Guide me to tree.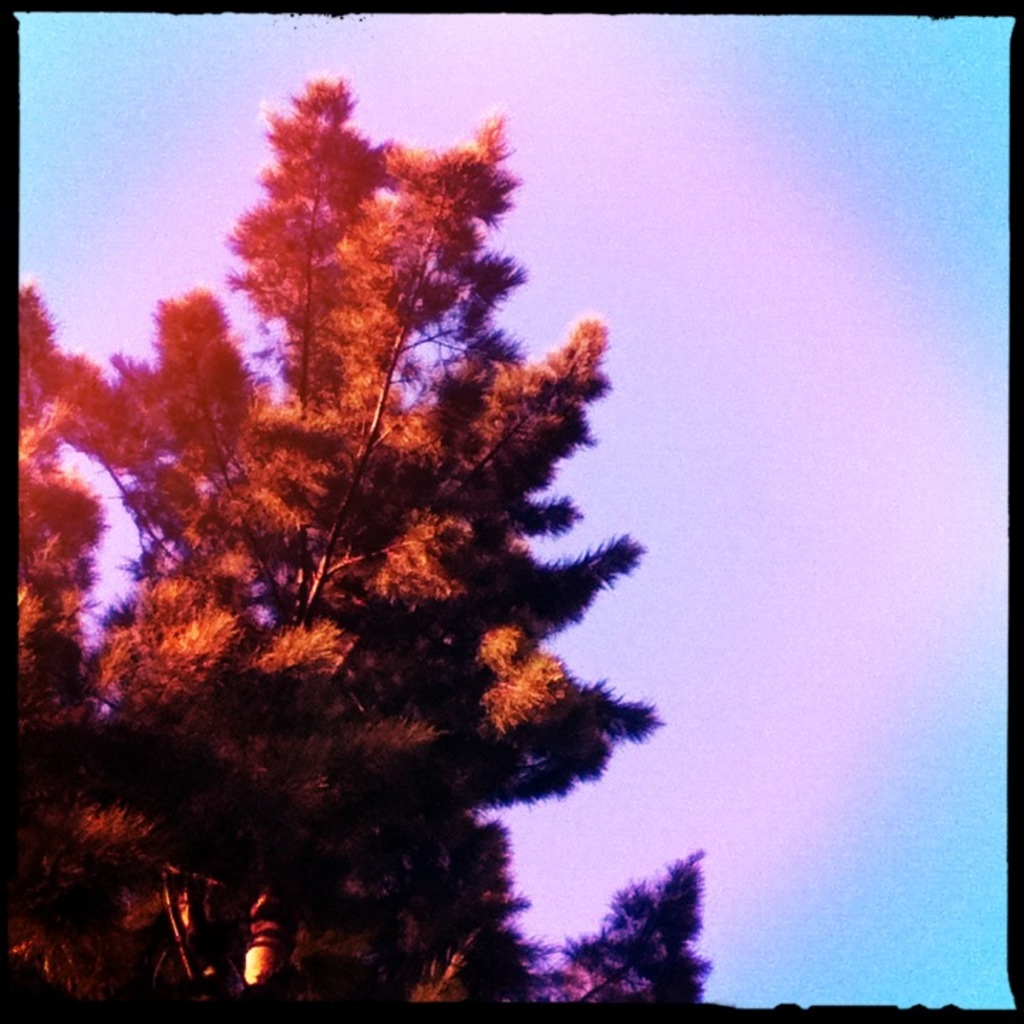
Guidance: bbox=[17, 61, 710, 1000].
